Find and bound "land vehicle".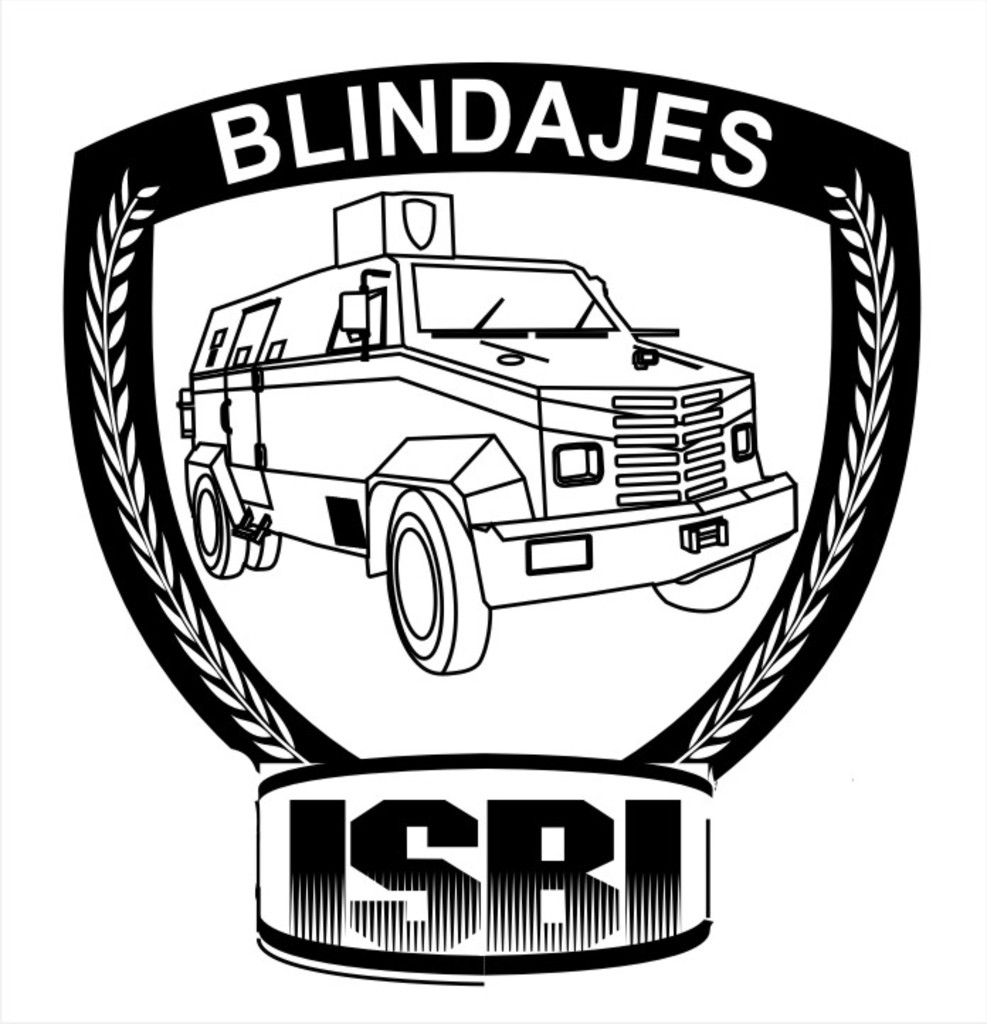
Bound: region(173, 184, 800, 677).
